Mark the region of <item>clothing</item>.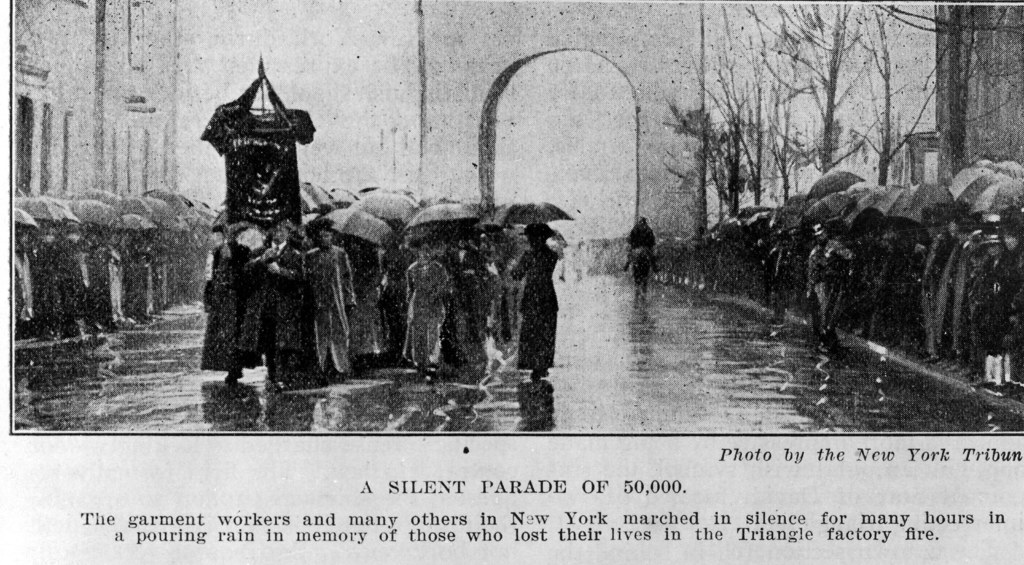
Region: bbox(409, 260, 442, 363).
